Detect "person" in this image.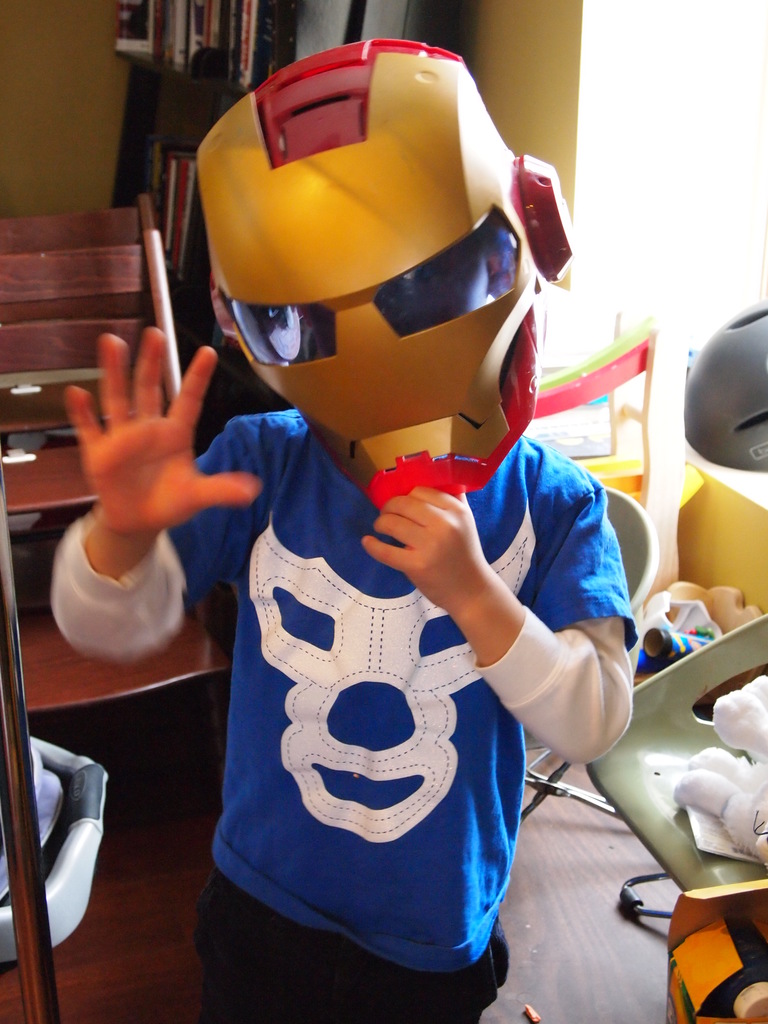
Detection: [x1=134, y1=6, x2=641, y2=958].
